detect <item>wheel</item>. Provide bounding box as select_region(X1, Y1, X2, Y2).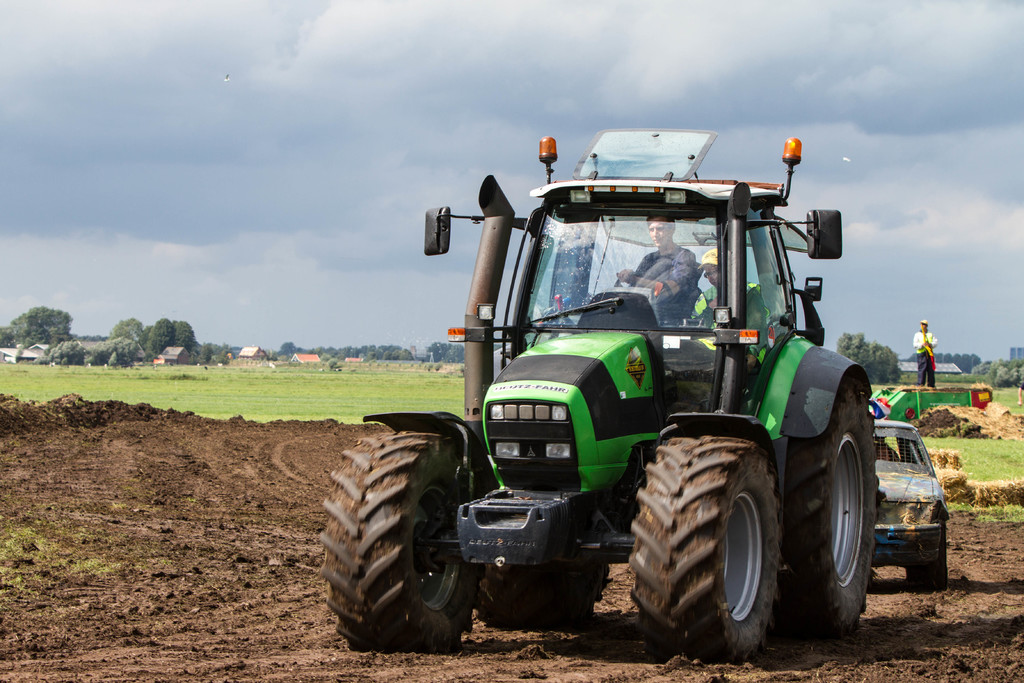
select_region(924, 545, 948, 589).
